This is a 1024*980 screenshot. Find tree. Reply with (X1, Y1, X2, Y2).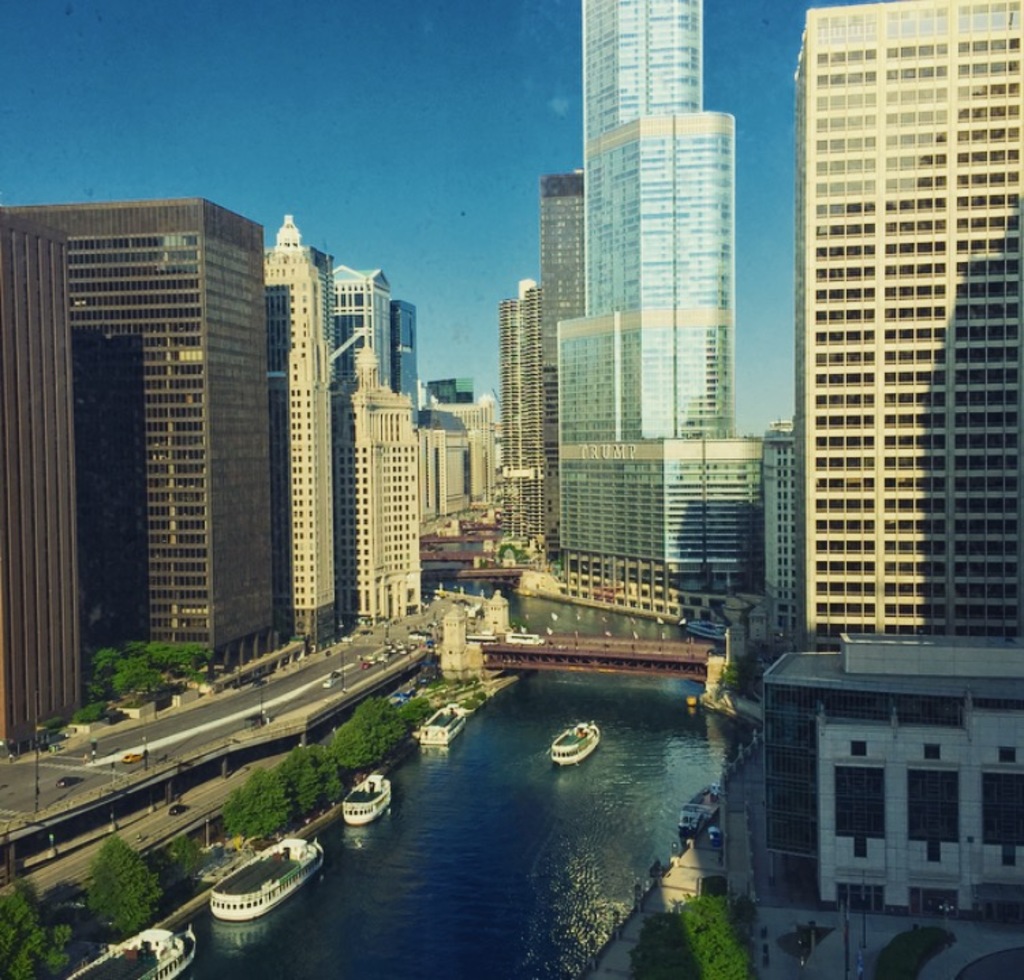
(0, 886, 100, 979).
